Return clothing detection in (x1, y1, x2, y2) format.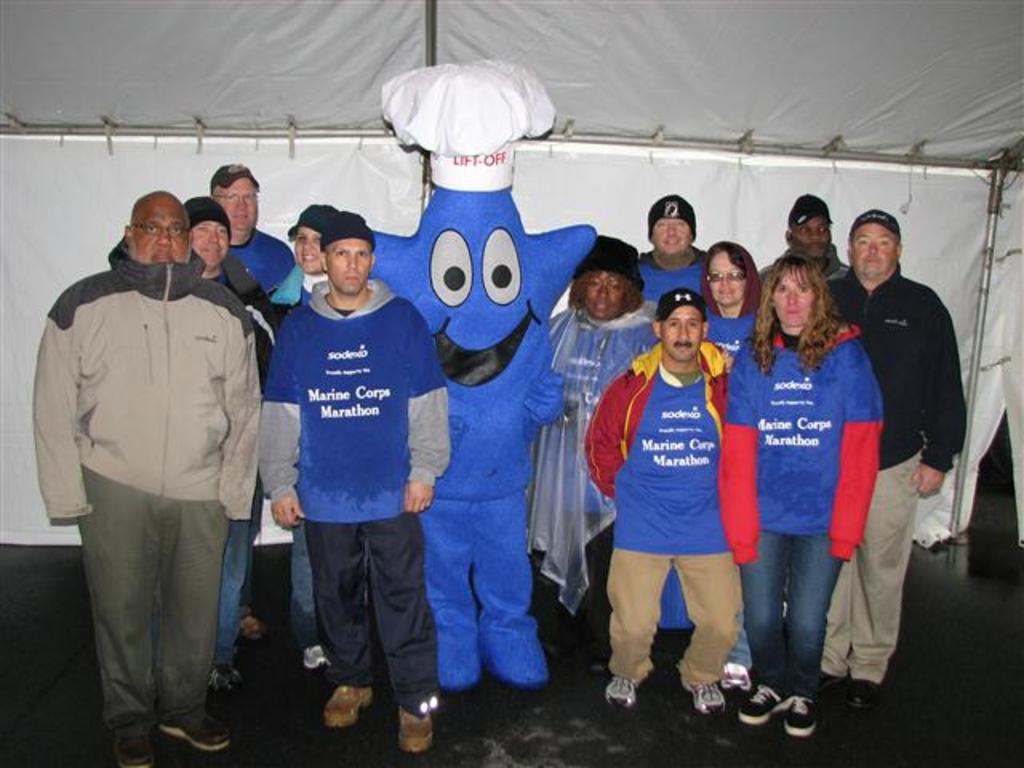
(706, 314, 760, 669).
